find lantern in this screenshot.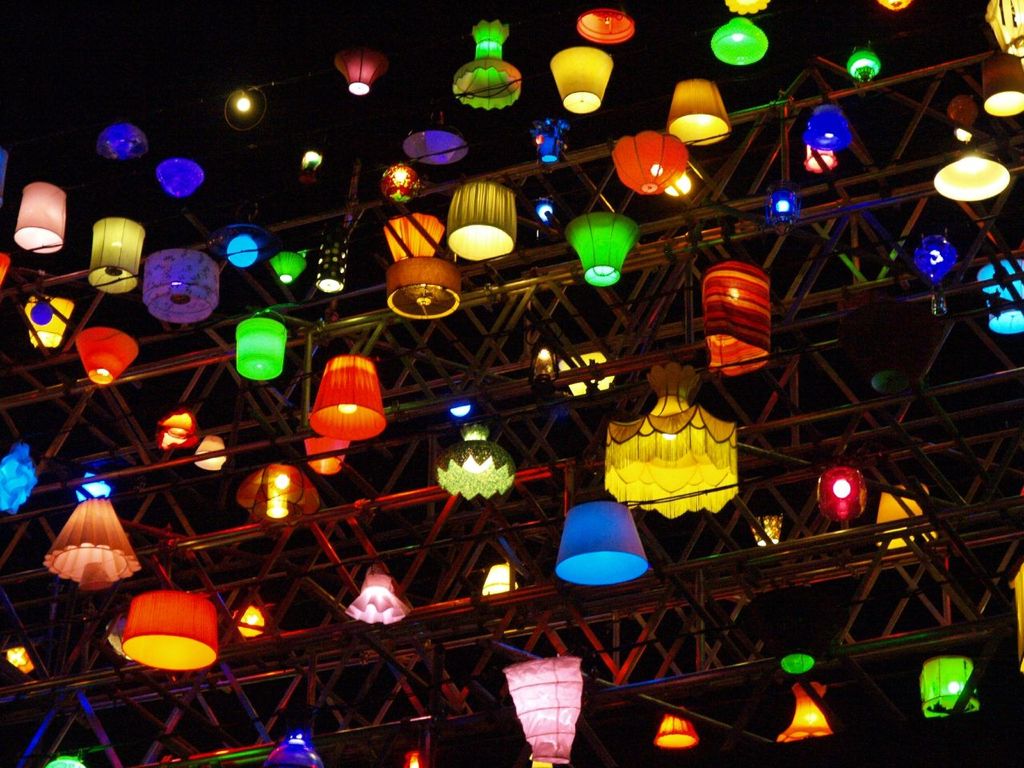
The bounding box for lantern is (804, 105, 854, 146).
